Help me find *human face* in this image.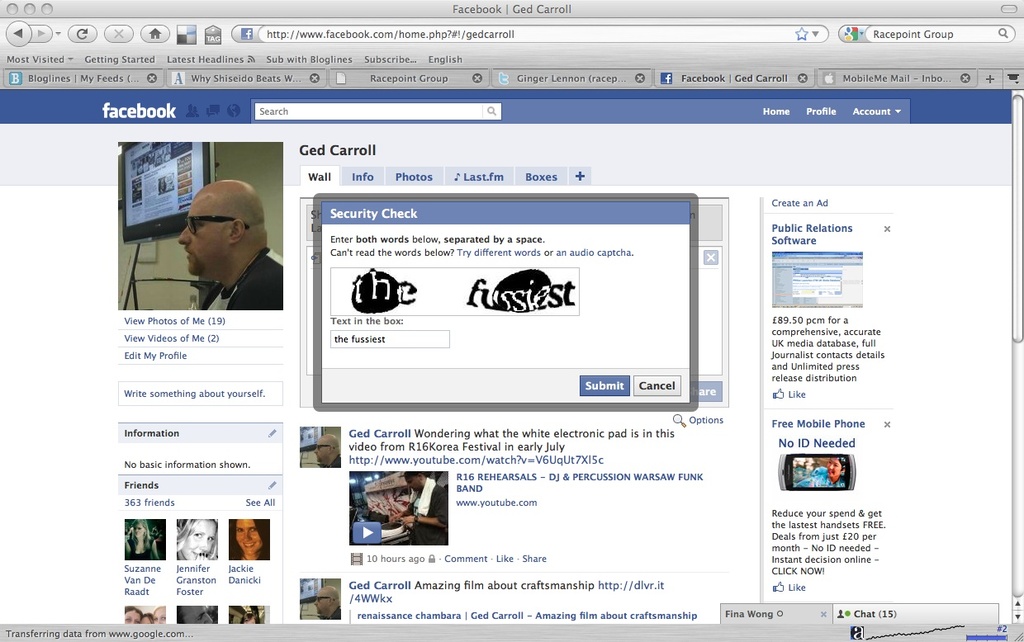
Found it: 405,469,423,491.
